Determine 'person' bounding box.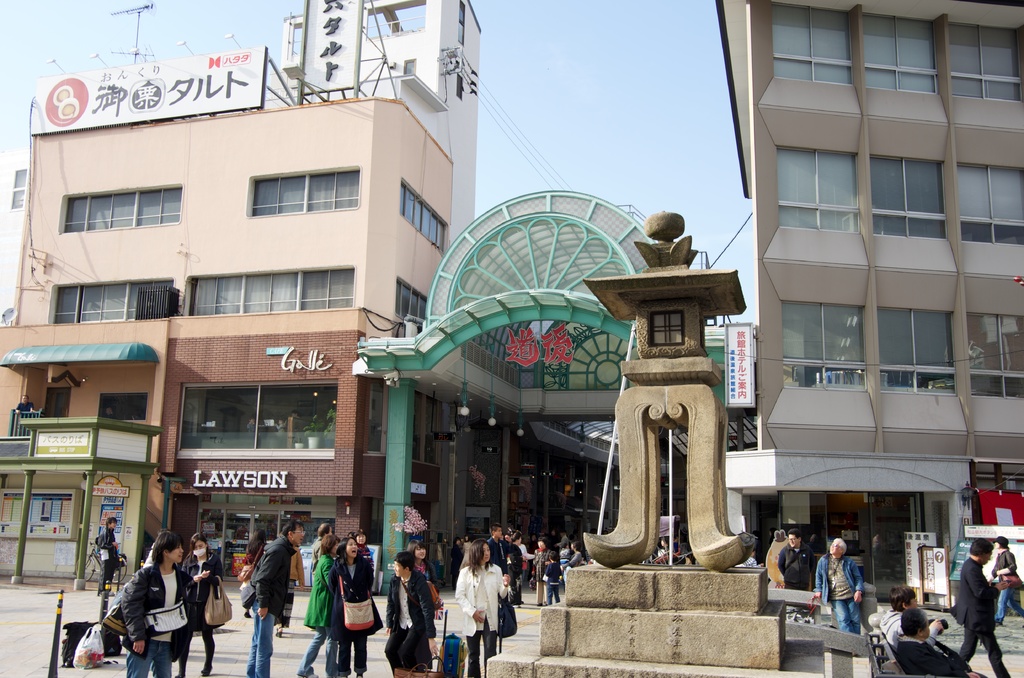
Determined: pyautogui.locateOnScreen(296, 529, 340, 677).
